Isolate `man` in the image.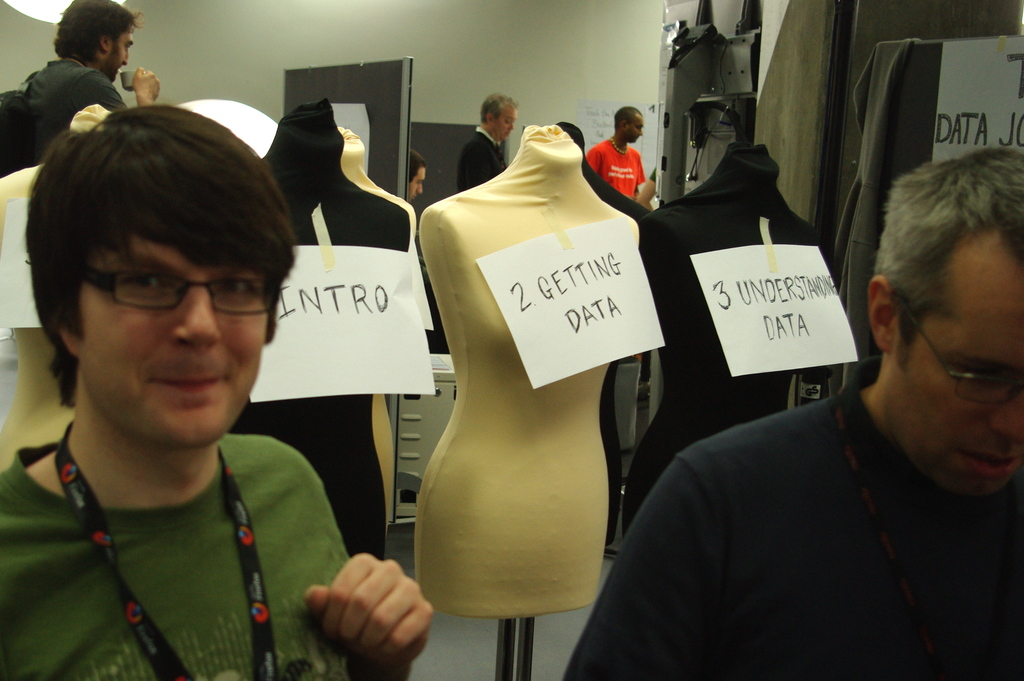
Isolated region: {"x1": 584, "y1": 106, "x2": 650, "y2": 205}.
